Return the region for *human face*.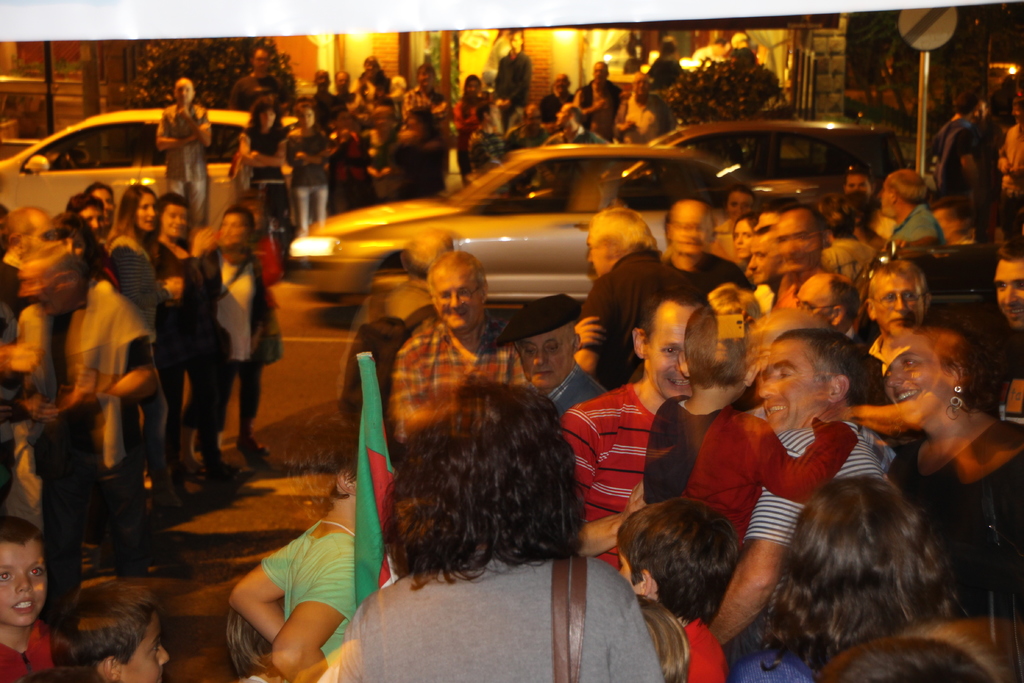
l=617, t=546, r=639, b=598.
